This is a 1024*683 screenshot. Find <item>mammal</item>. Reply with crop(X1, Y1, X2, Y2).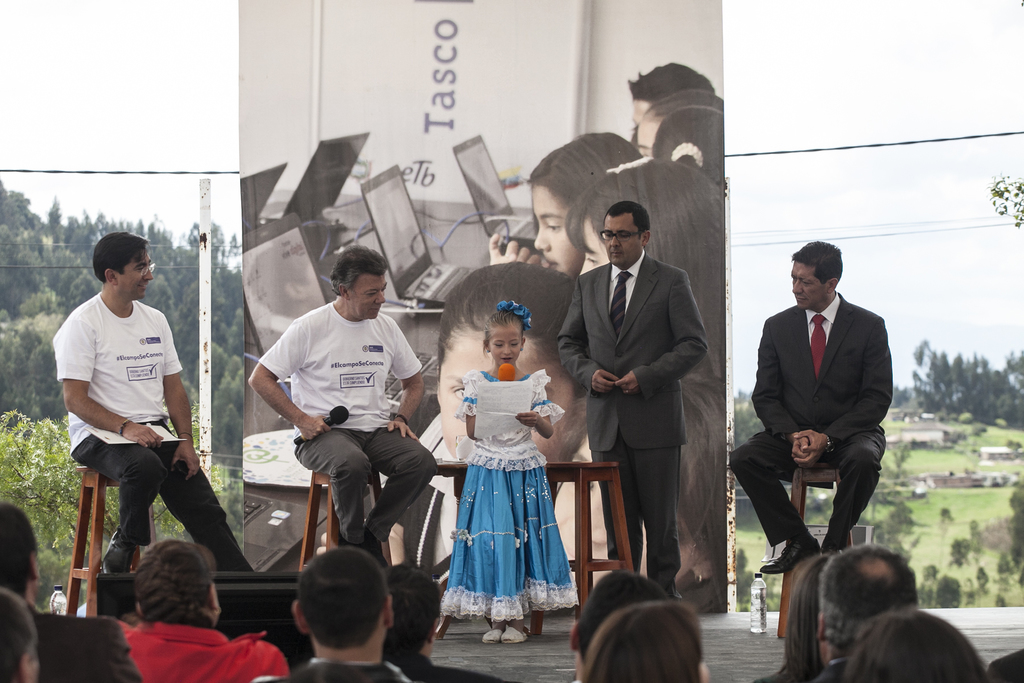
crop(554, 371, 727, 614).
